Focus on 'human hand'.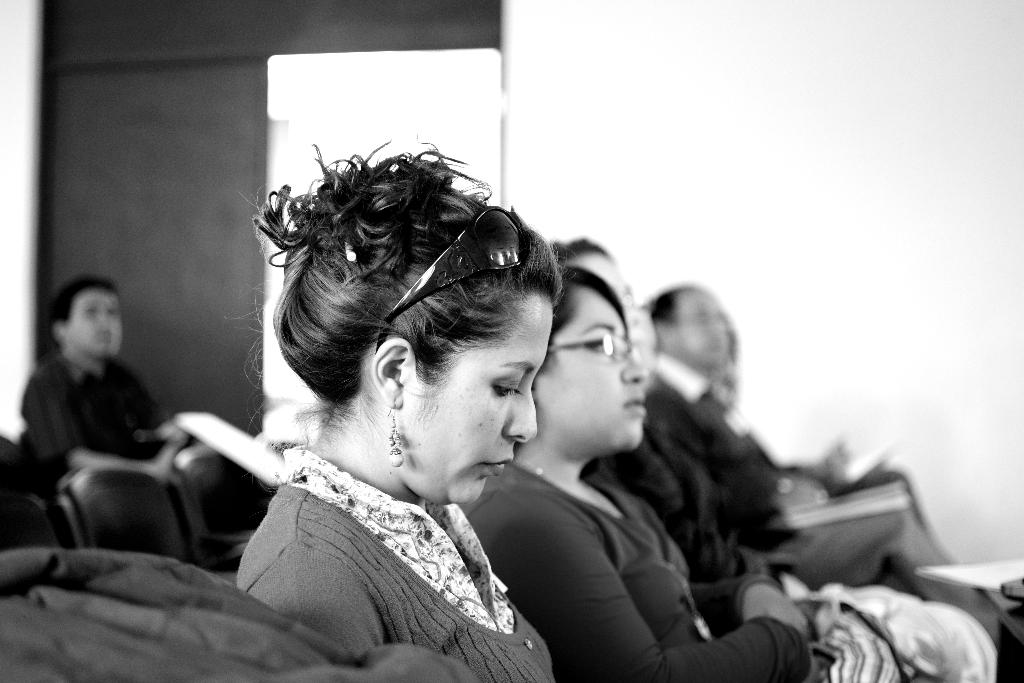
Focused at {"left": 152, "top": 420, "right": 188, "bottom": 441}.
